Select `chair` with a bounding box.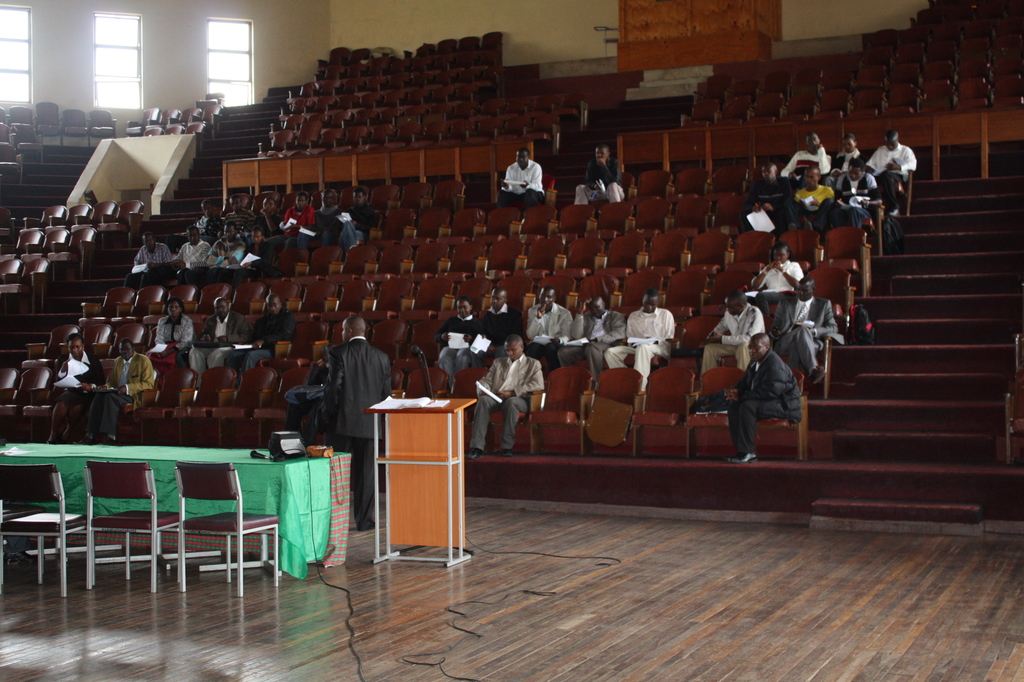
l=88, t=460, r=169, b=595.
